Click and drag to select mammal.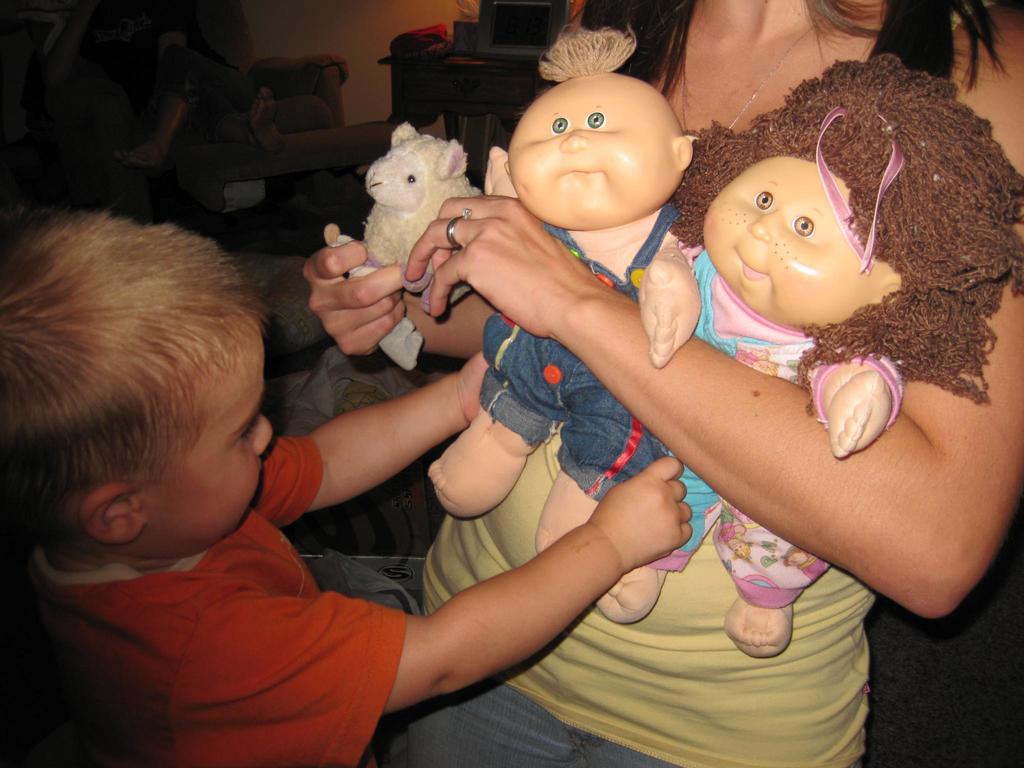
Selection: 591:47:1023:657.
